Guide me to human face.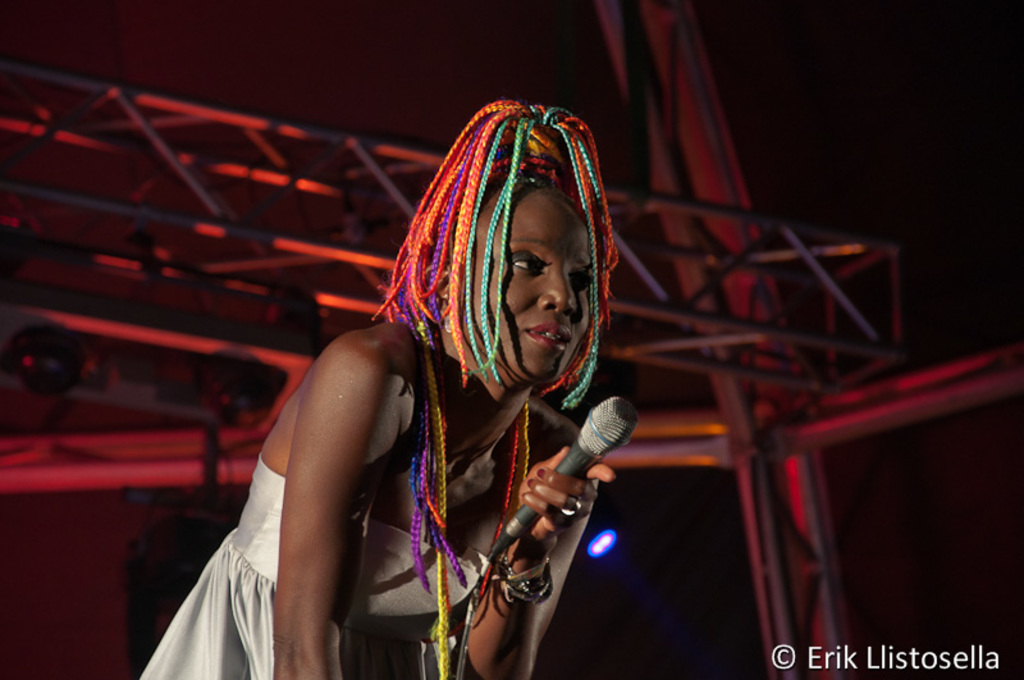
Guidance: (467,179,607,394).
